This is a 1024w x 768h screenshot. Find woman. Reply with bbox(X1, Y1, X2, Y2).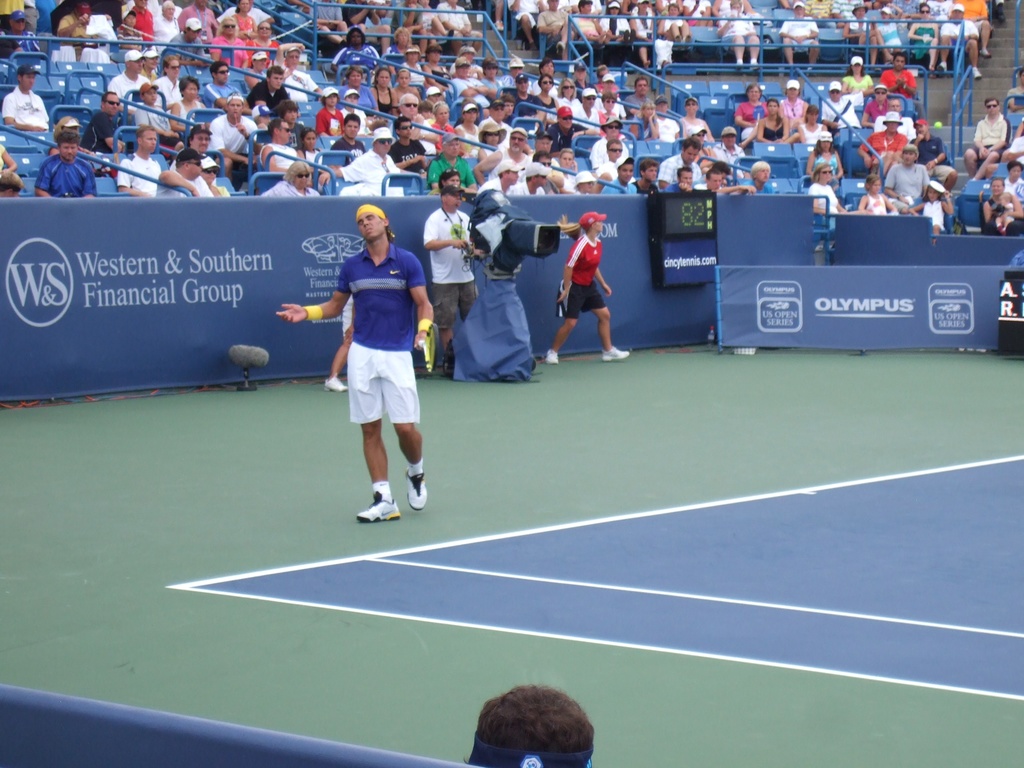
bbox(428, 100, 464, 152).
